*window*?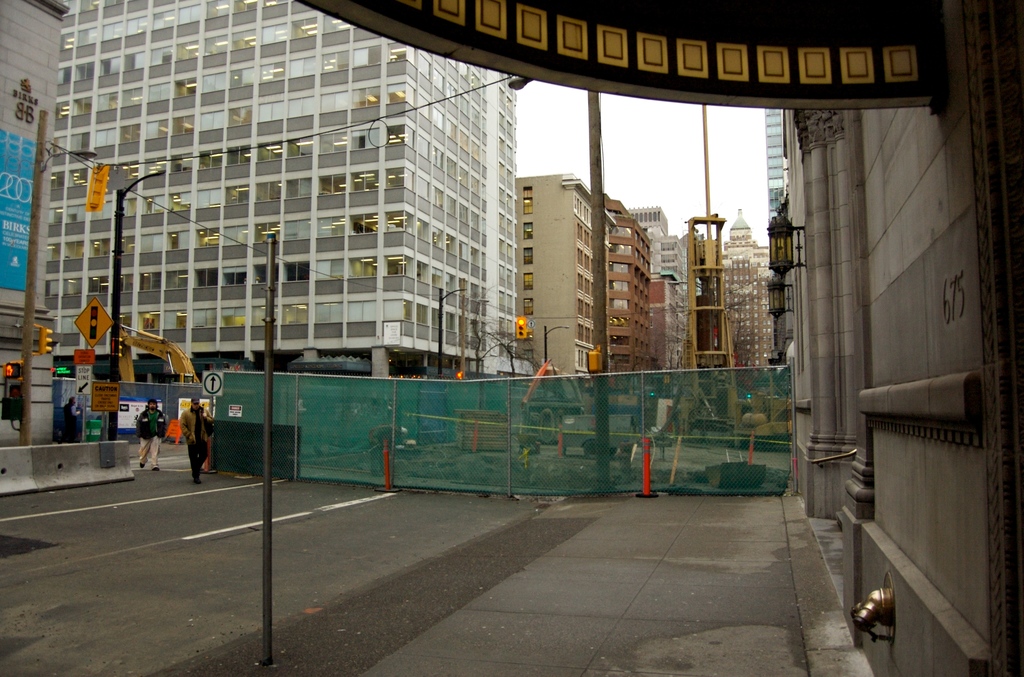
pyautogui.locateOnScreen(143, 238, 163, 251)
